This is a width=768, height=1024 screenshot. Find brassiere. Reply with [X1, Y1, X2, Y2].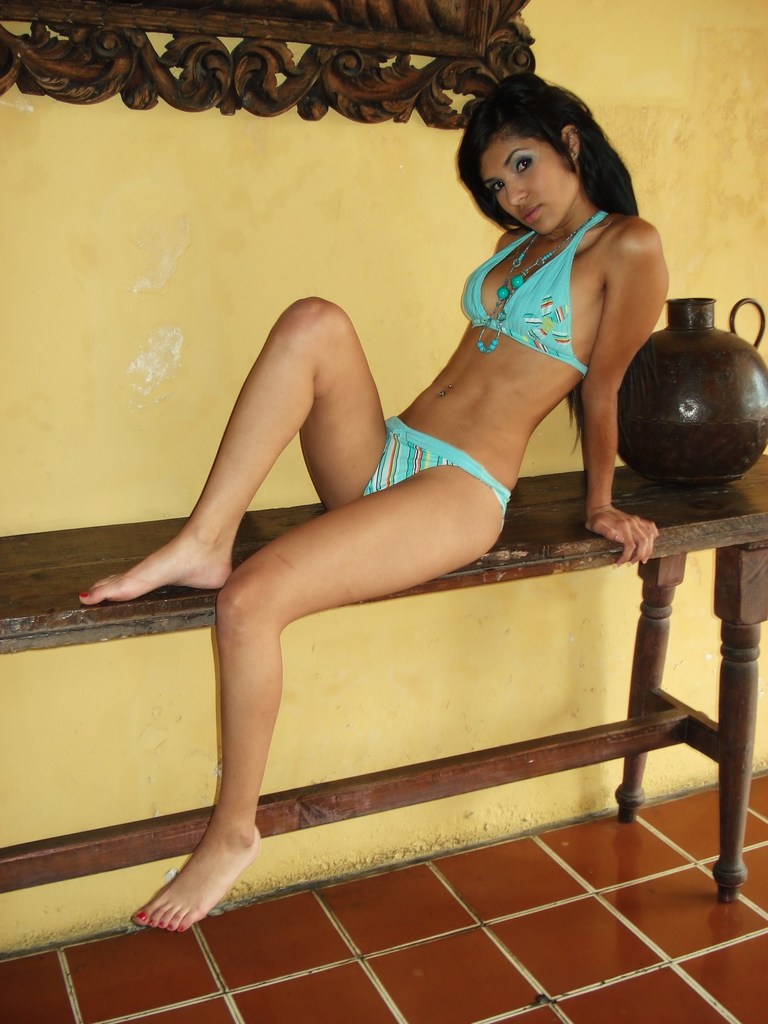
[456, 177, 637, 409].
